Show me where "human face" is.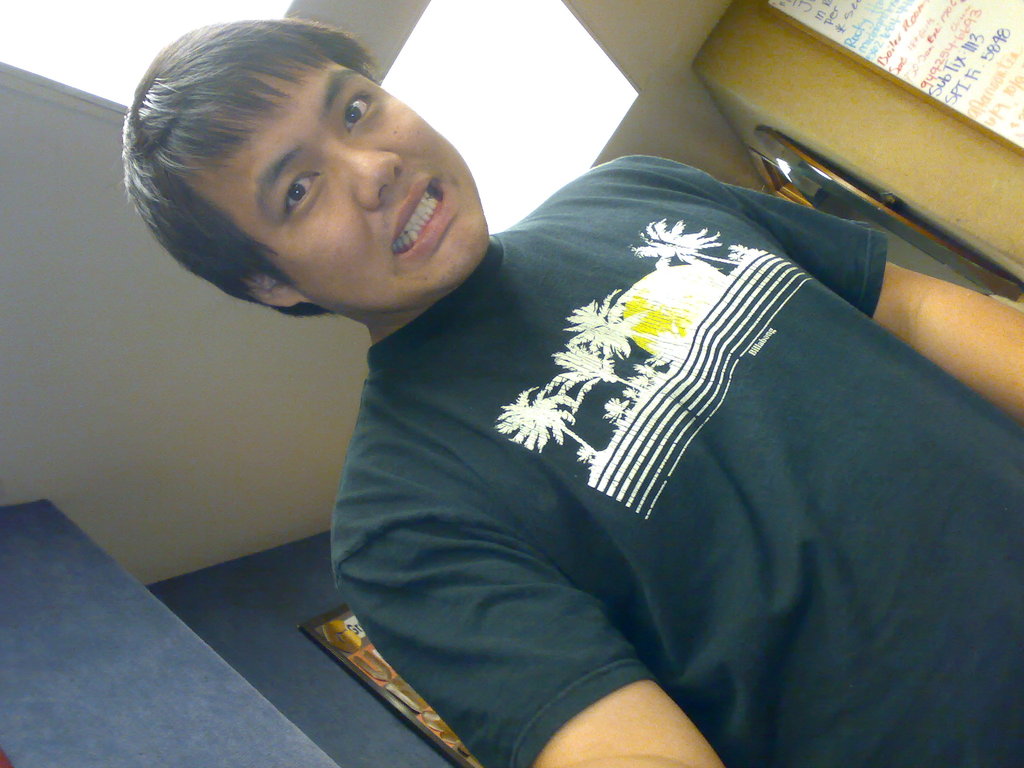
"human face" is at 180/51/489/311.
